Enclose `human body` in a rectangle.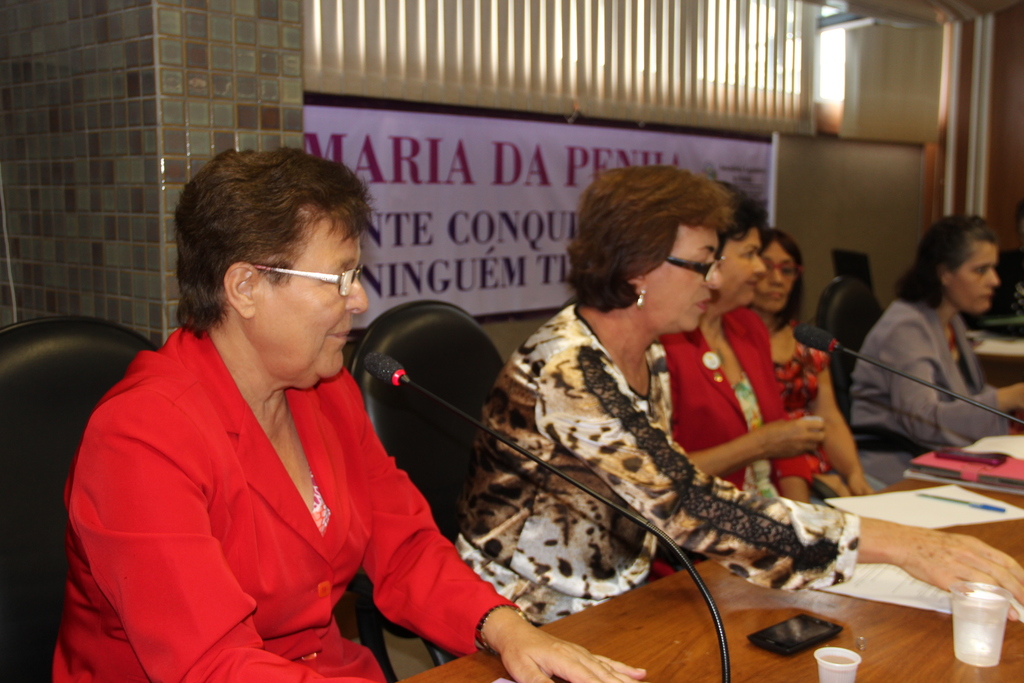
{"left": 863, "top": 209, "right": 1022, "bottom": 498}.
